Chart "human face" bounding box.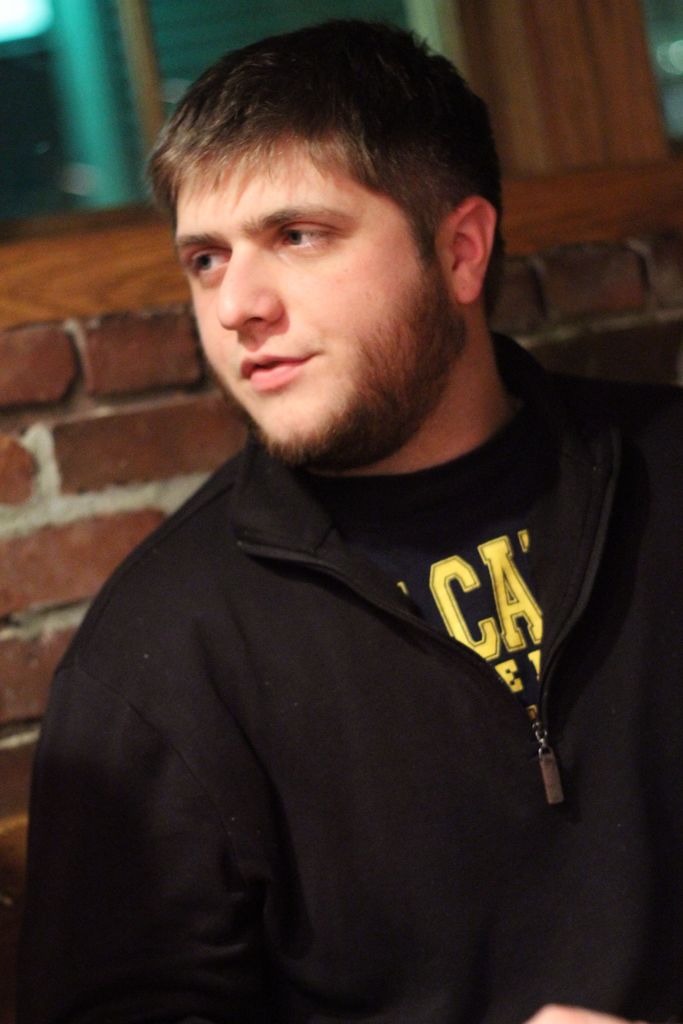
Charted: select_region(175, 138, 463, 454).
